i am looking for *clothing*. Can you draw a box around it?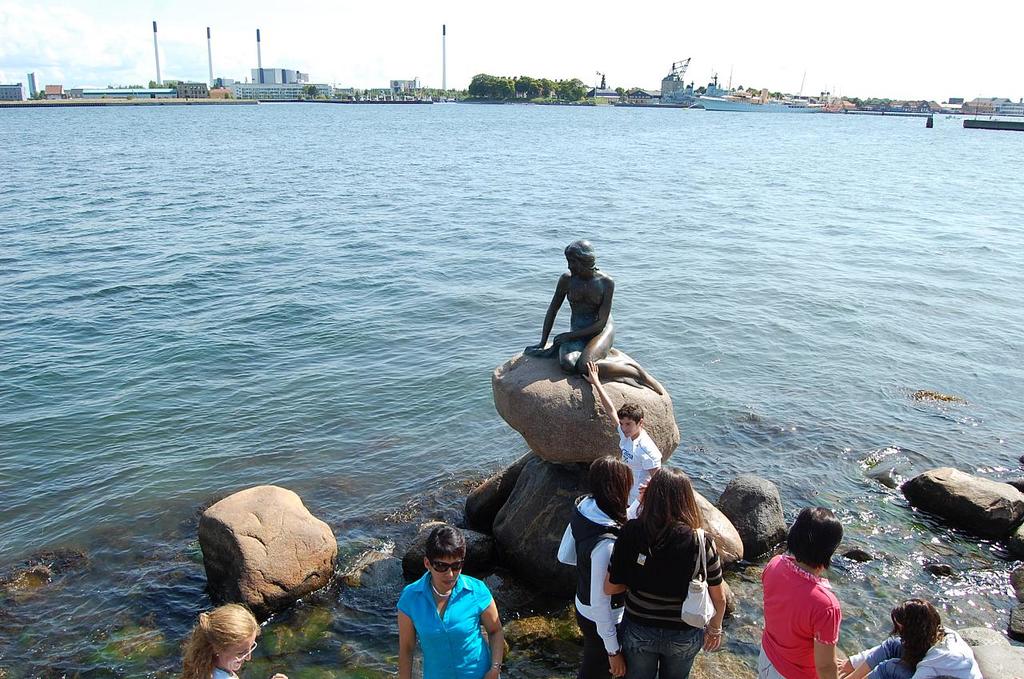
Sure, the bounding box is 403, 565, 494, 676.
